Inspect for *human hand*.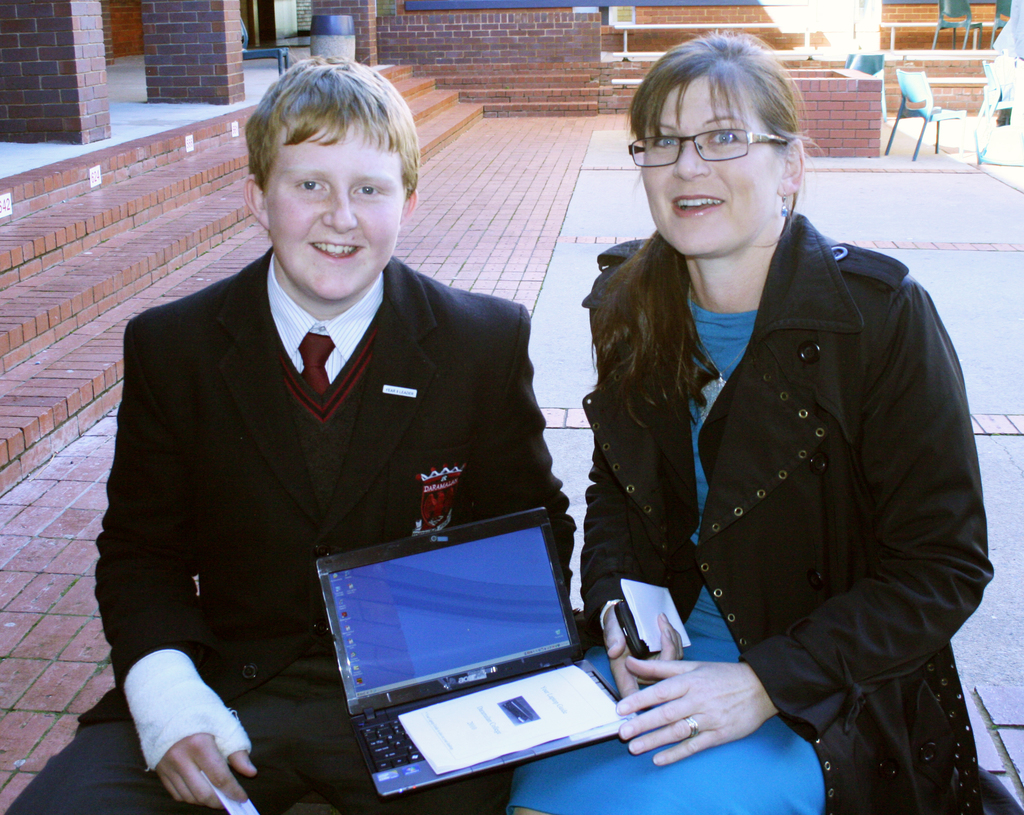
Inspection: (left=605, top=658, right=777, bottom=767).
